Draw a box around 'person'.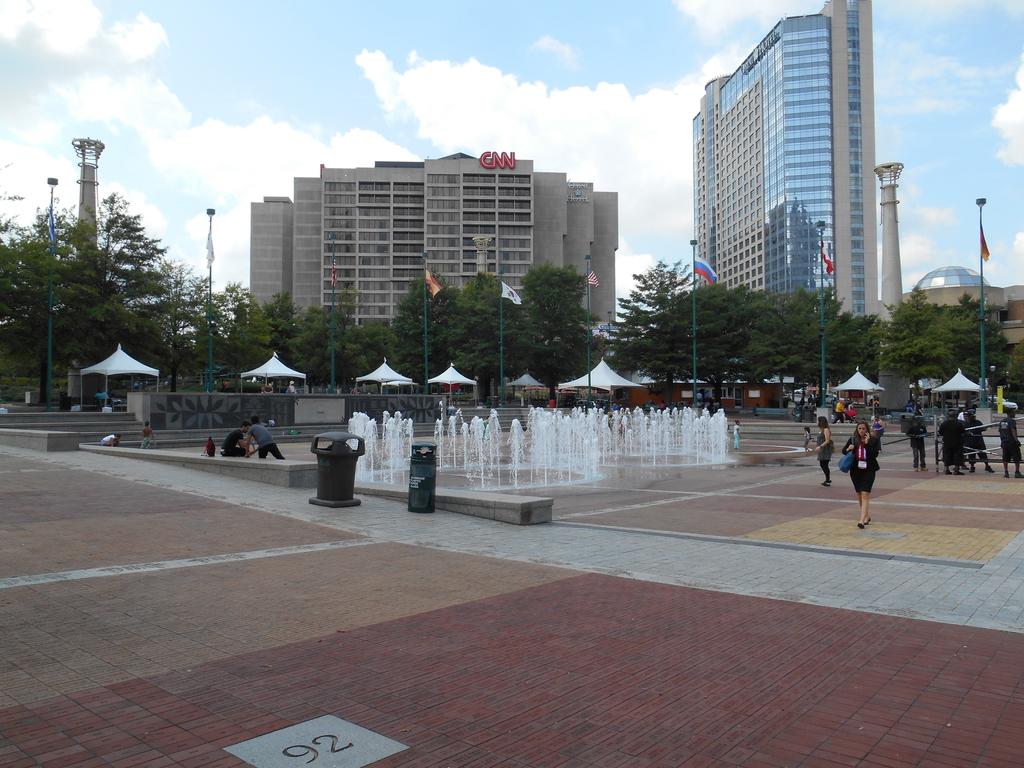
pyautogui.locateOnScreen(904, 412, 929, 471).
